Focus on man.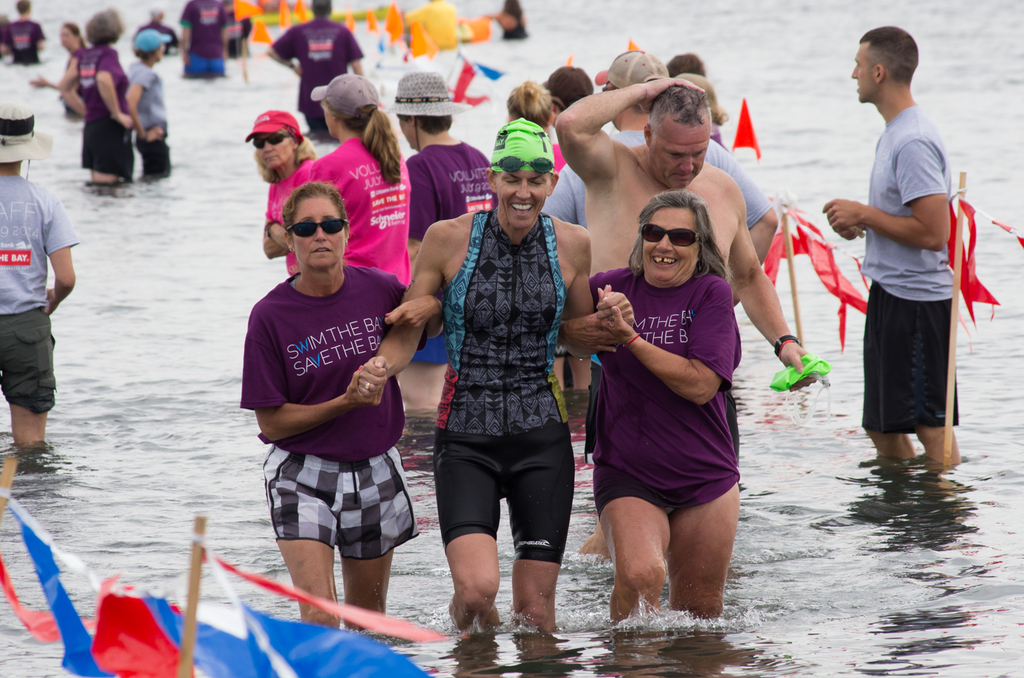
Focused at [555,78,825,560].
